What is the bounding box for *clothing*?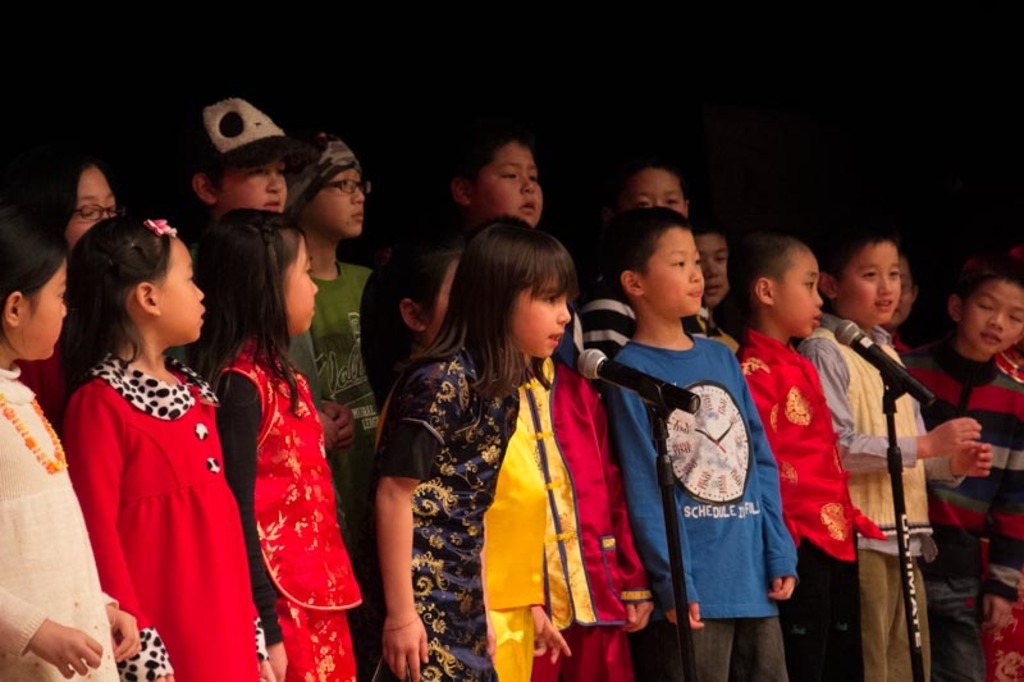
{"left": 733, "top": 333, "right": 864, "bottom": 681}.
